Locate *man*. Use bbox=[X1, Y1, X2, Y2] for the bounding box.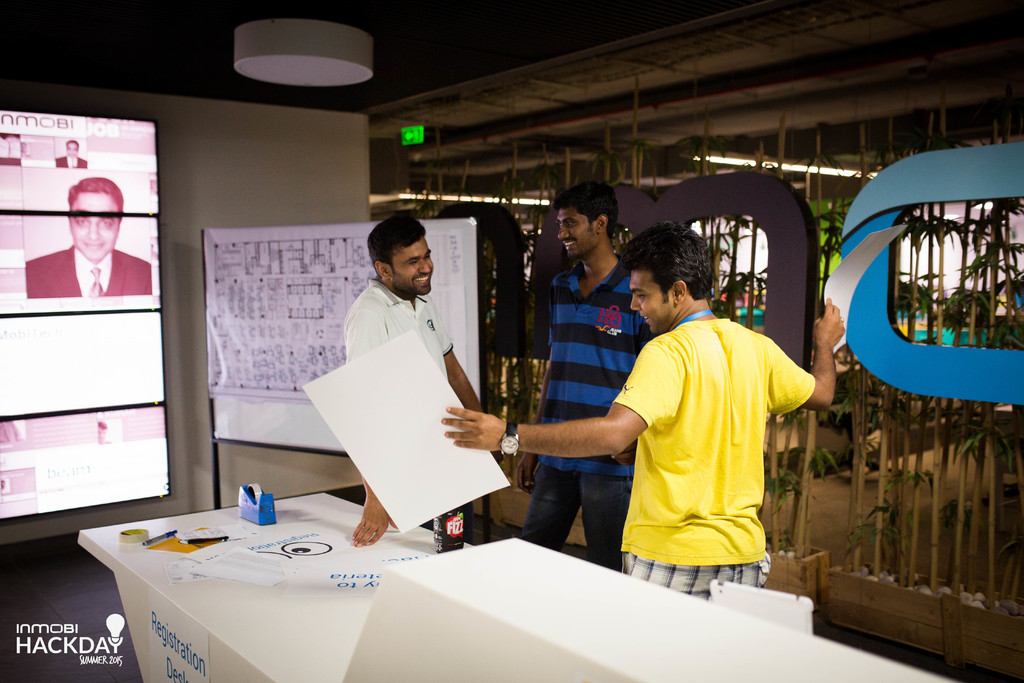
bbox=[520, 182, 652, 571].
